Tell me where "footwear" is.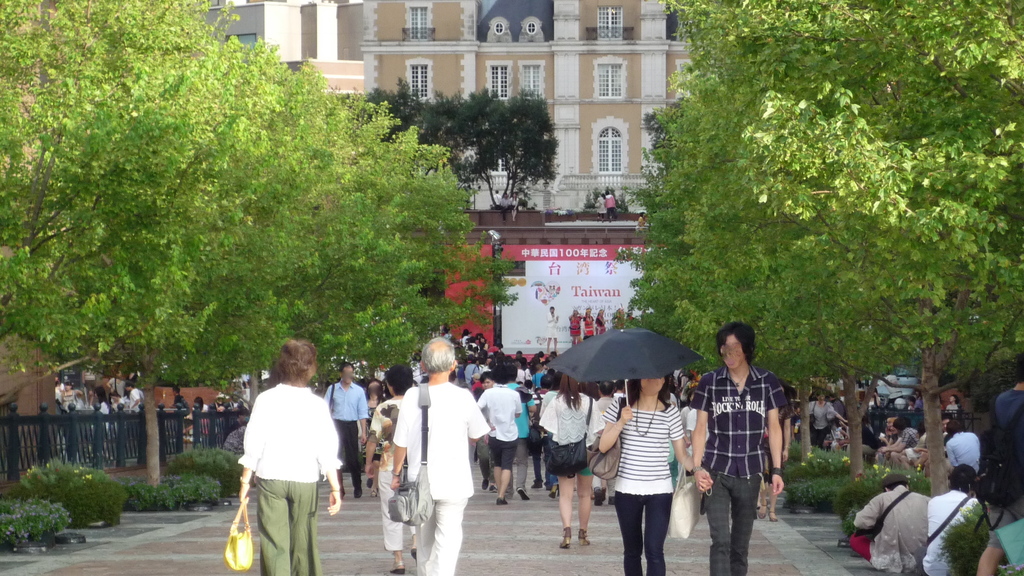
"footwear" is at rect(484, 482, 499, 493).
